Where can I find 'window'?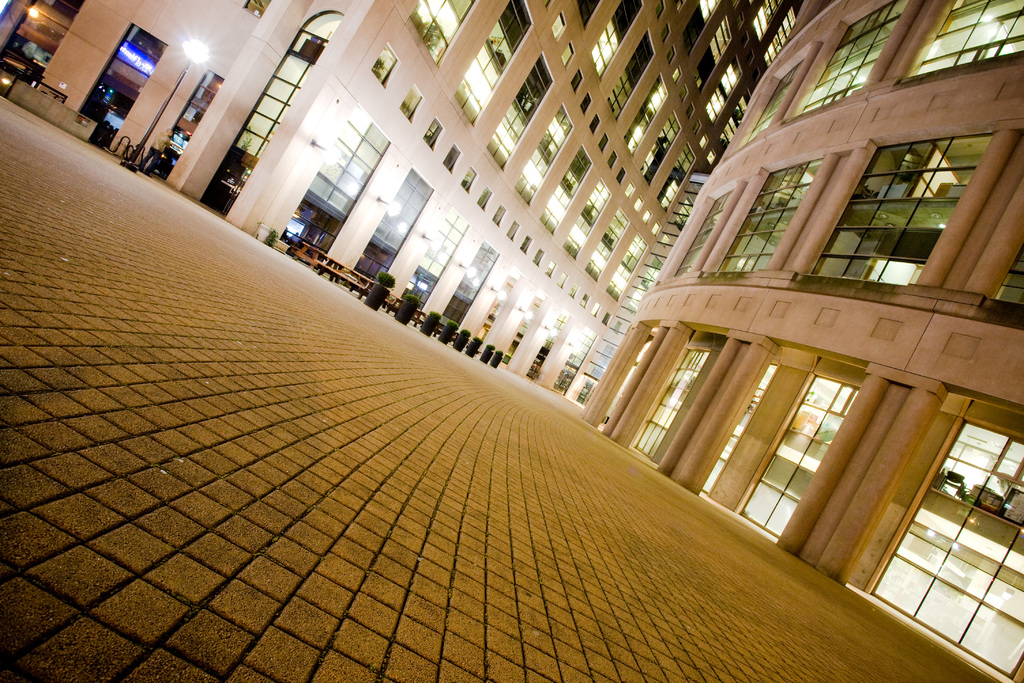
You can find it at [634, 104, 690, 194].
